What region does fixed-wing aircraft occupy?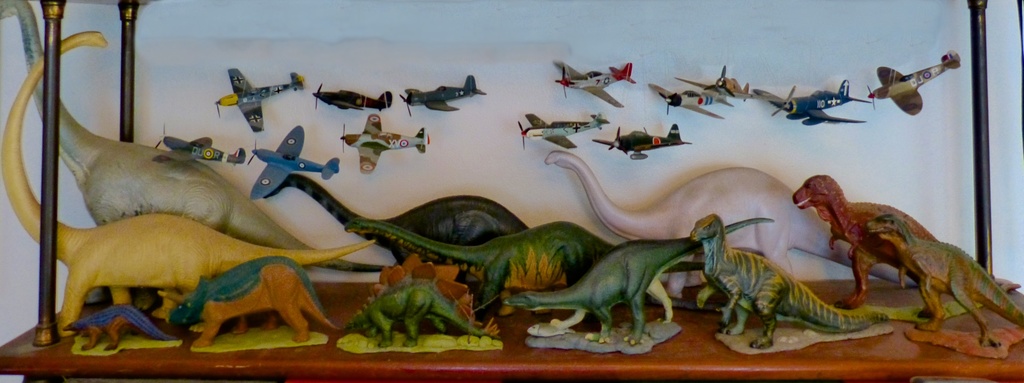
[147, 123, 249, 165].
